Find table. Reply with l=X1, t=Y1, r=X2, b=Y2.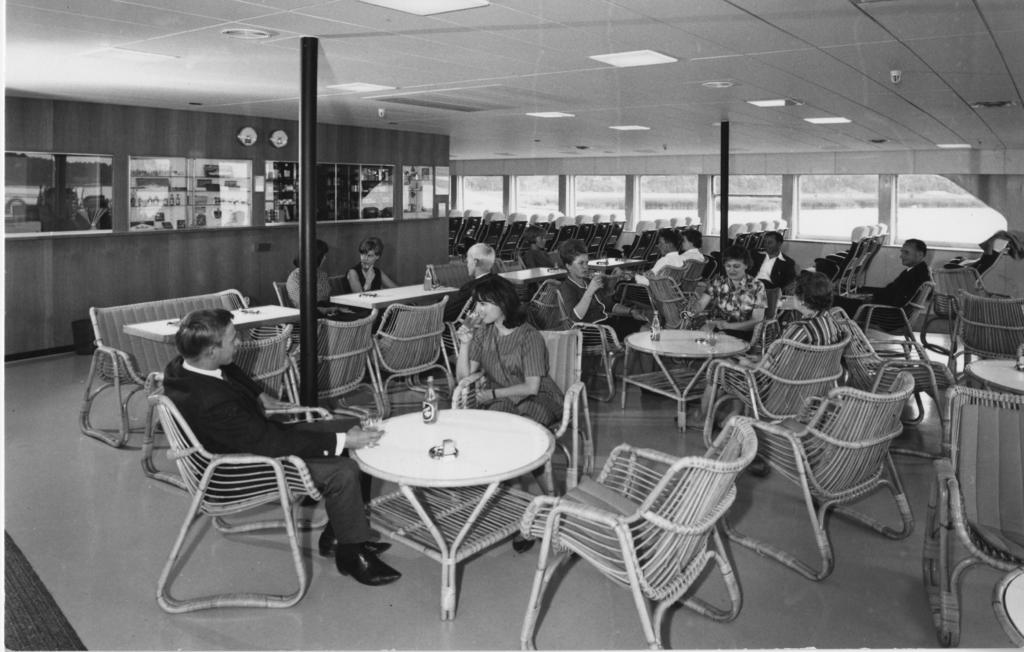
l=119, t=294, r=304, b=382.
